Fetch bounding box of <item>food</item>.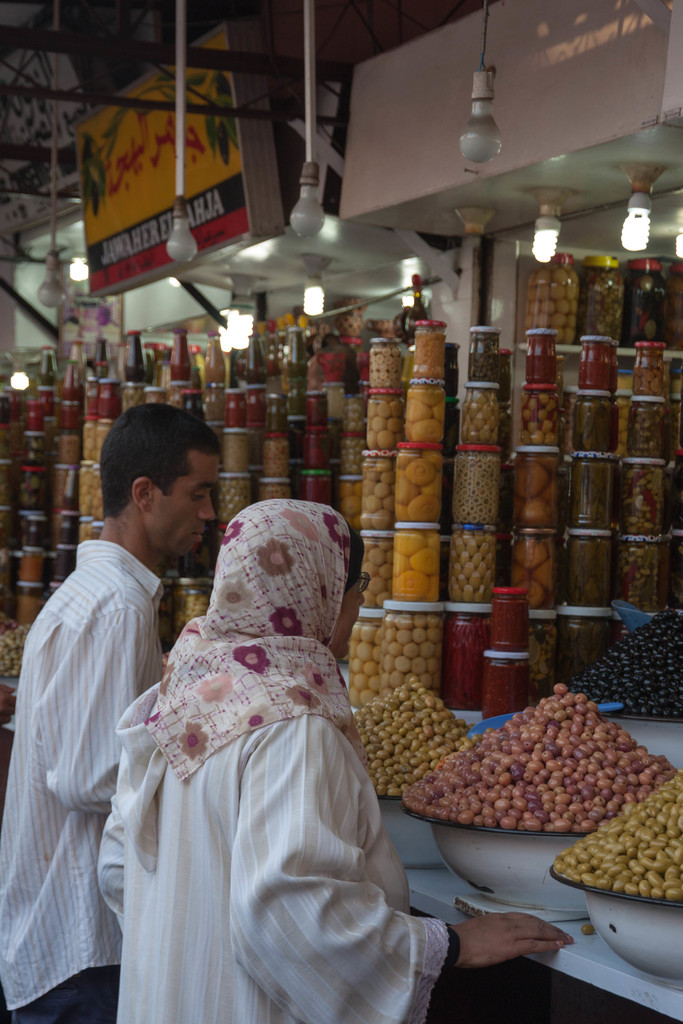
Bbox: {"left": 623, "top": 273, "right": 667, "bottom": 344}.
